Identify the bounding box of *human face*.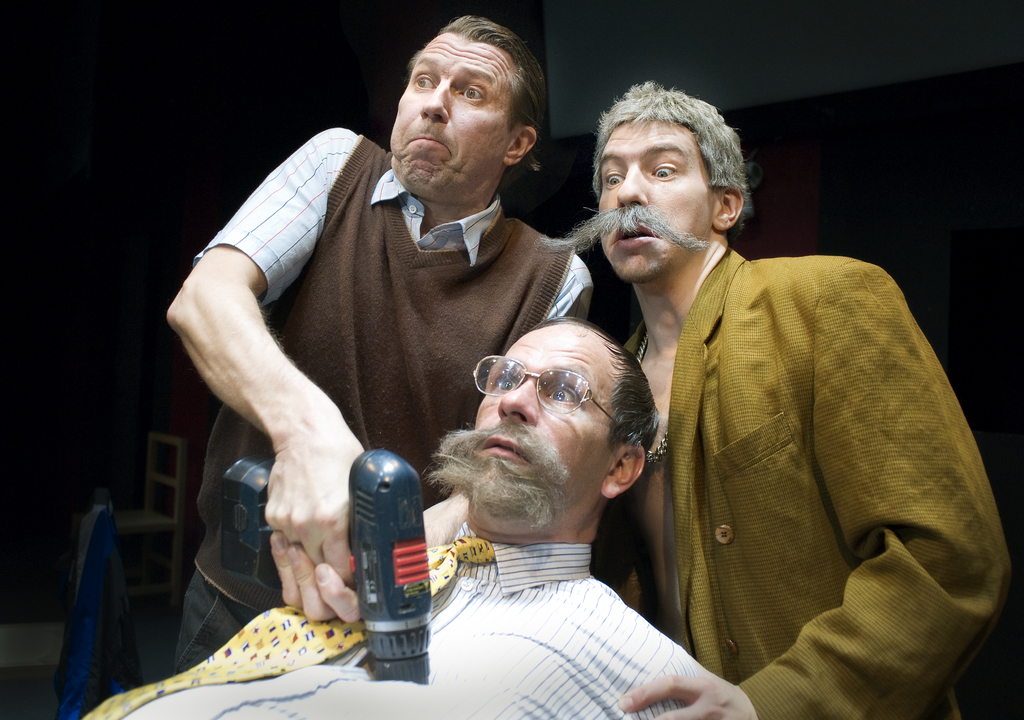
476 326 607 508.
